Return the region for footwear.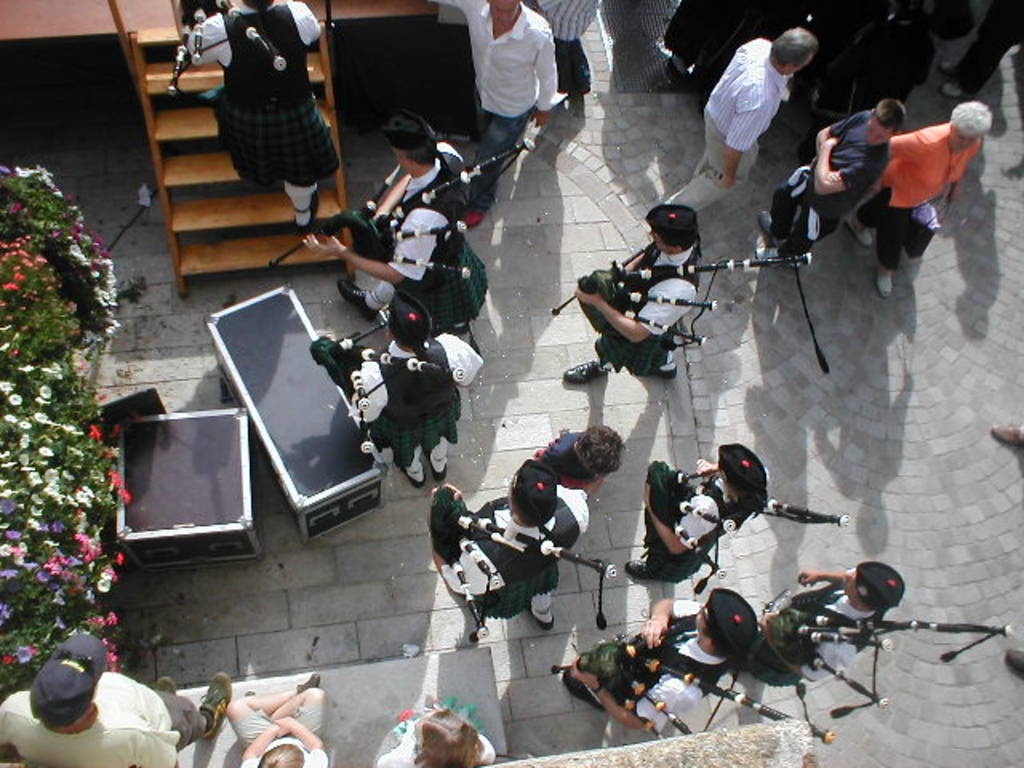
crop(664, 58, 691, 86).
